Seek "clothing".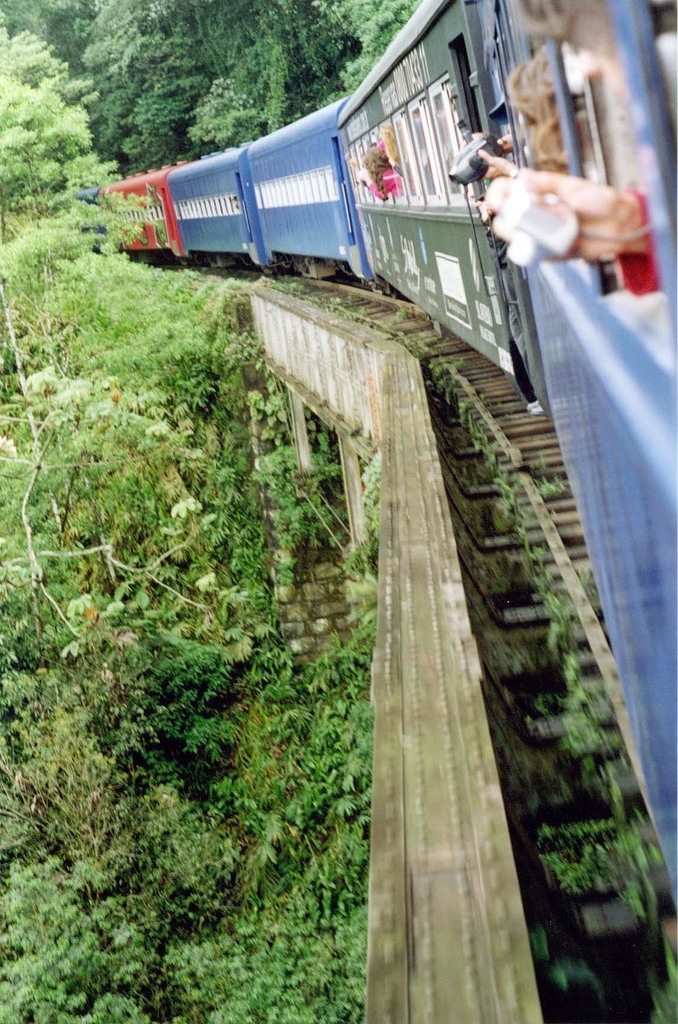
[614,192,670,295].
